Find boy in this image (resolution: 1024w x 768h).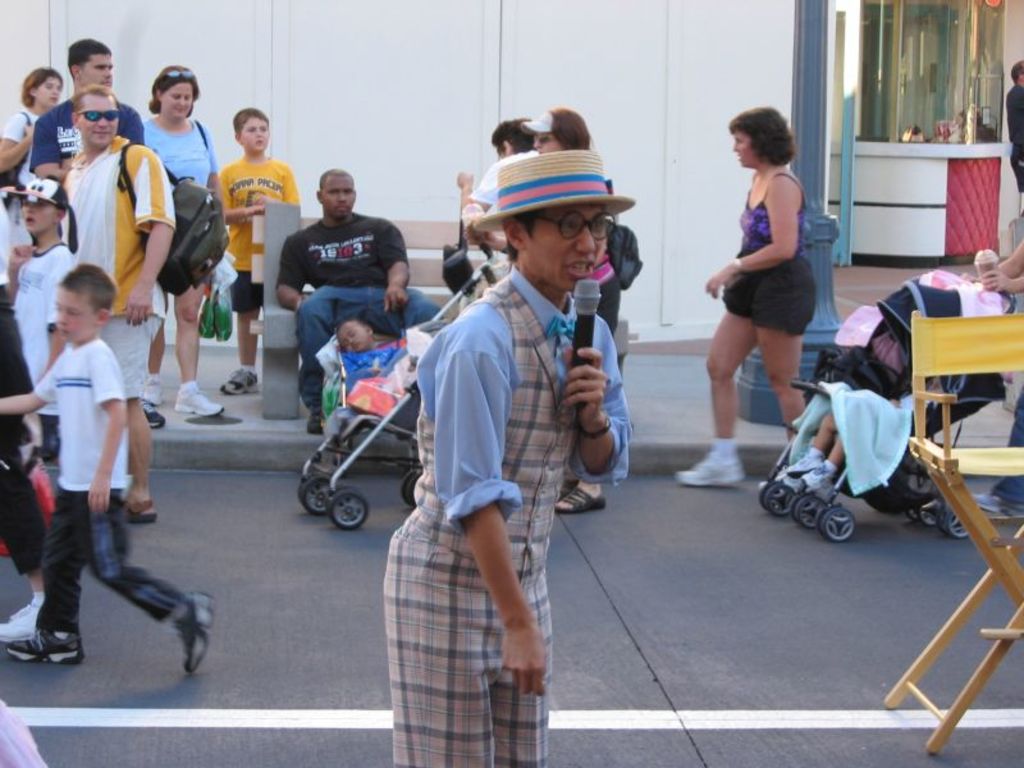
{"left": 220, "top": 109, "right": 298, "bottom": 390}.
